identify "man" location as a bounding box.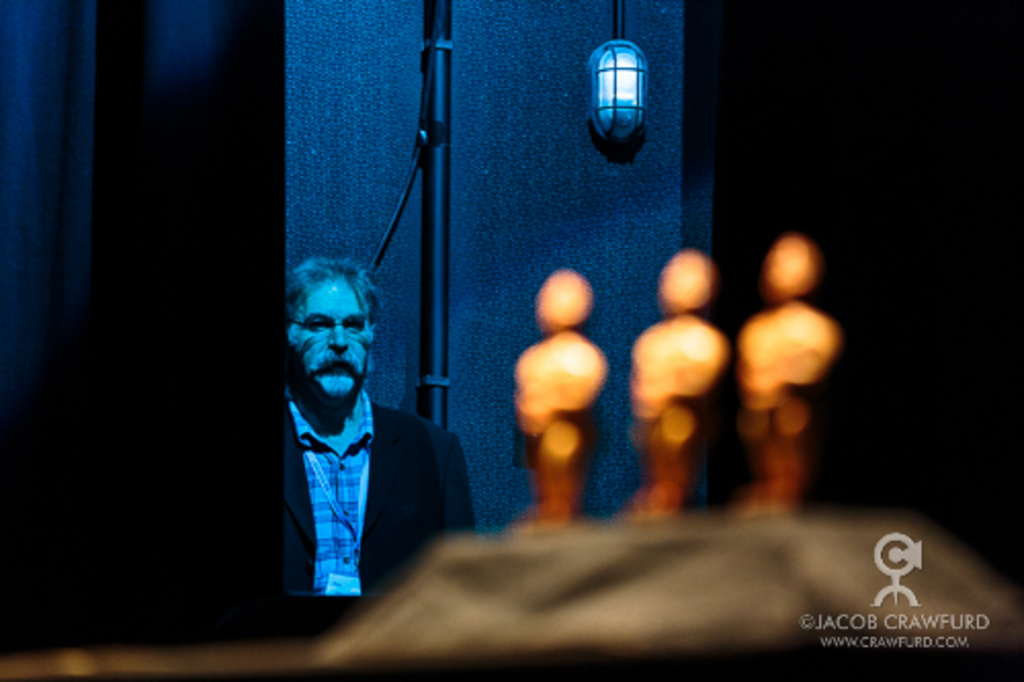
[244,264,465,623].
